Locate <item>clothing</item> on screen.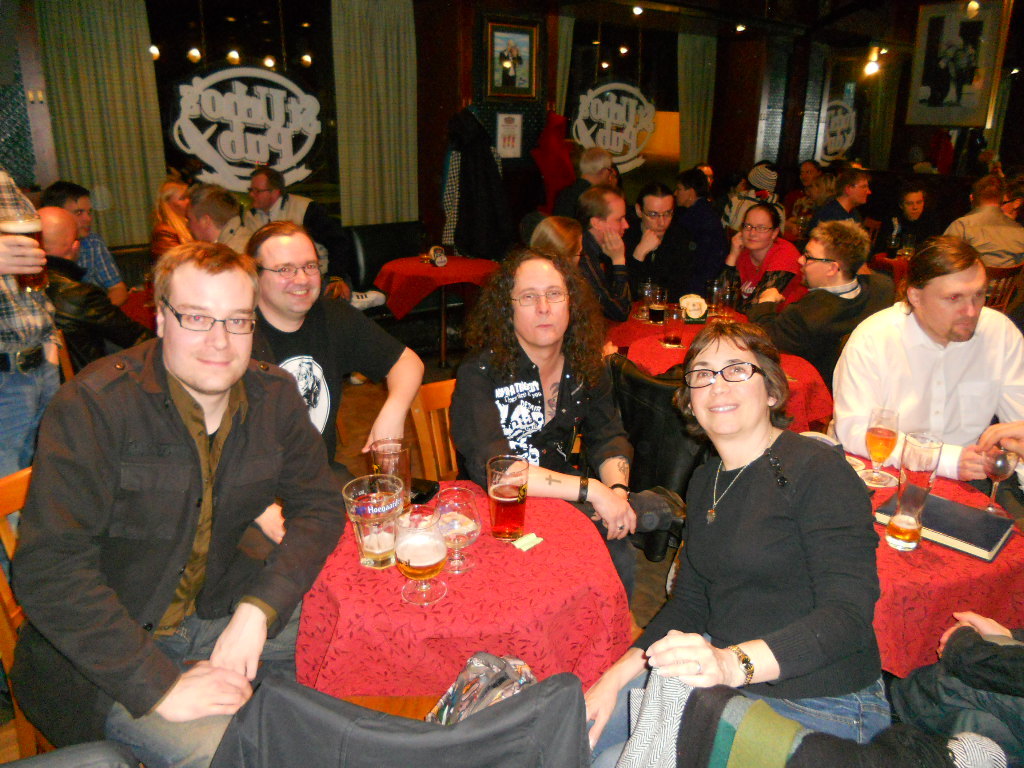
On screen at Rect(434, 107, 515, 260).
